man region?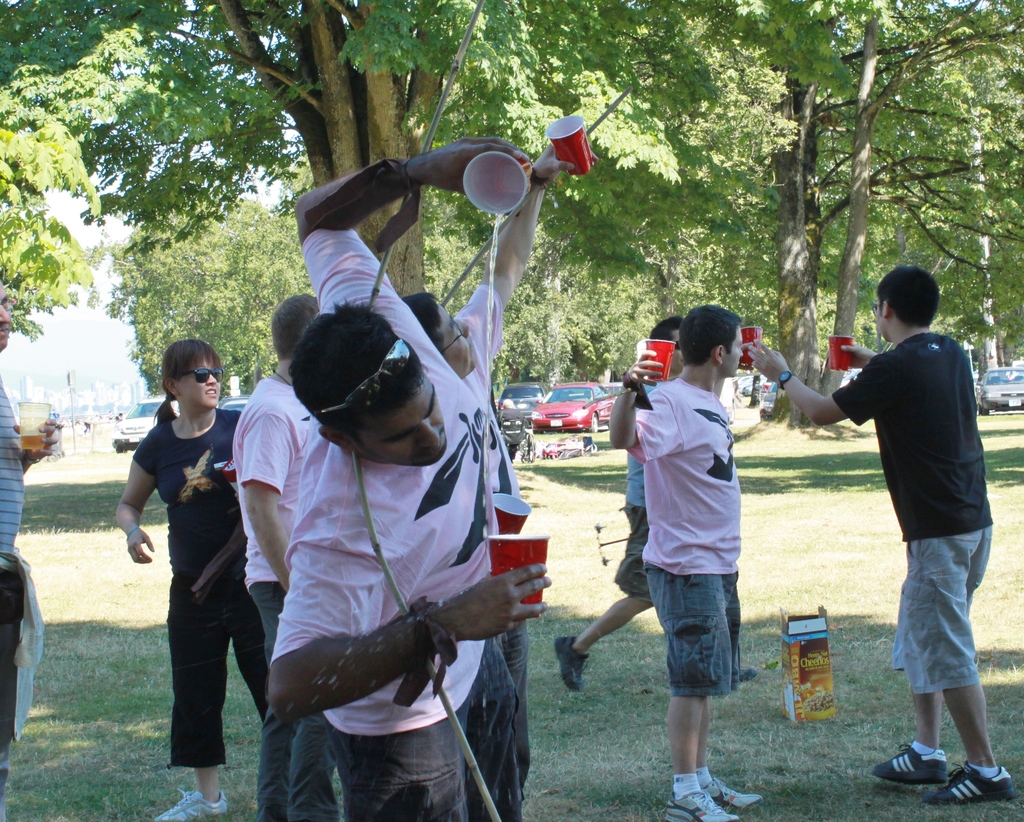
[0,270,60,821]
